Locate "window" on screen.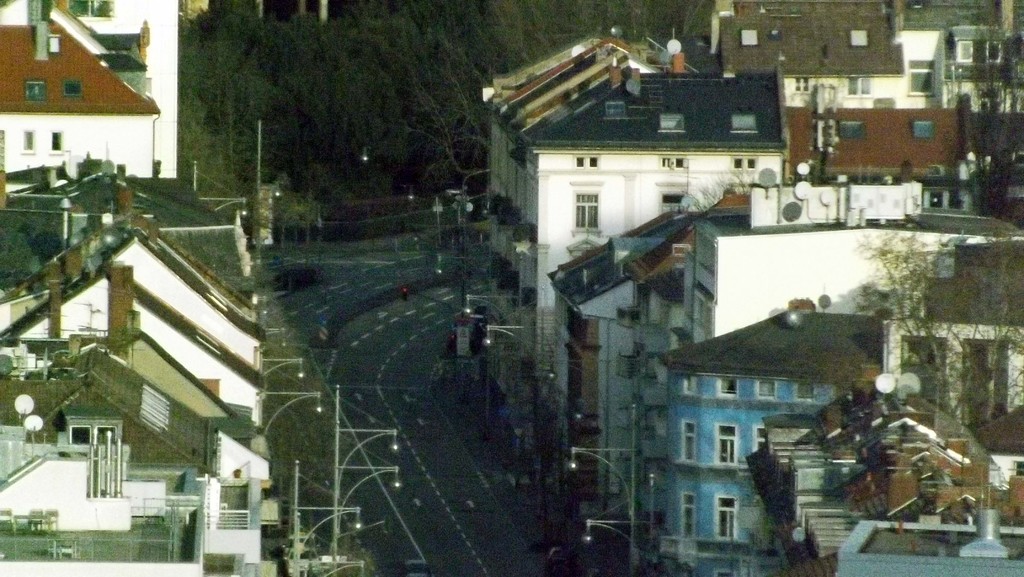
On screen at locate(714, 491, 737, 541).
